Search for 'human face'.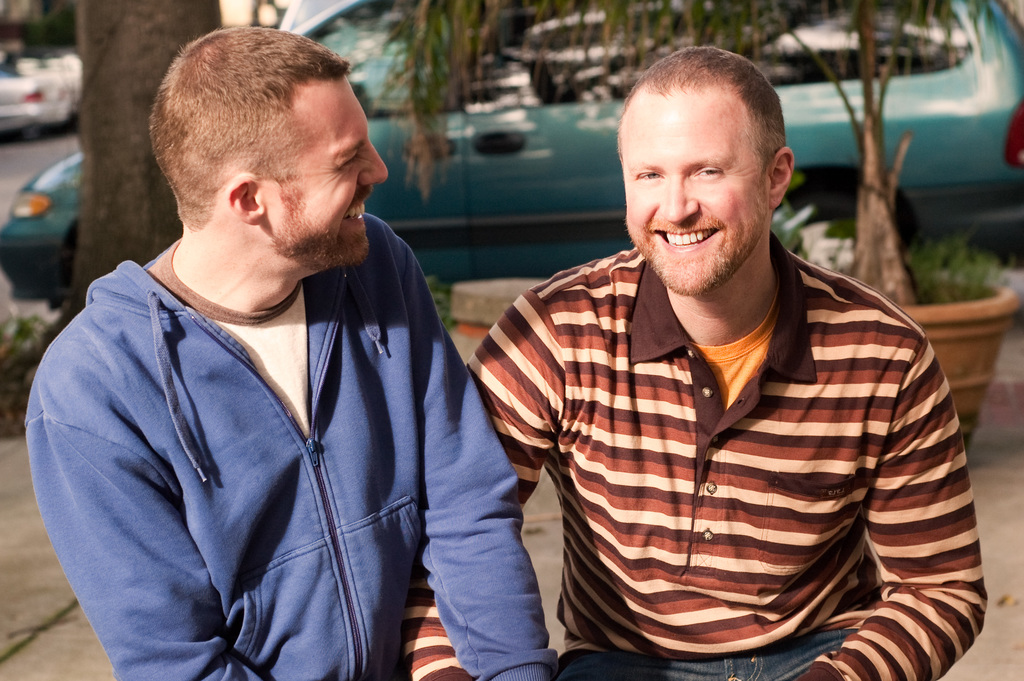
Found at locate(626, 117, 770, 290).
